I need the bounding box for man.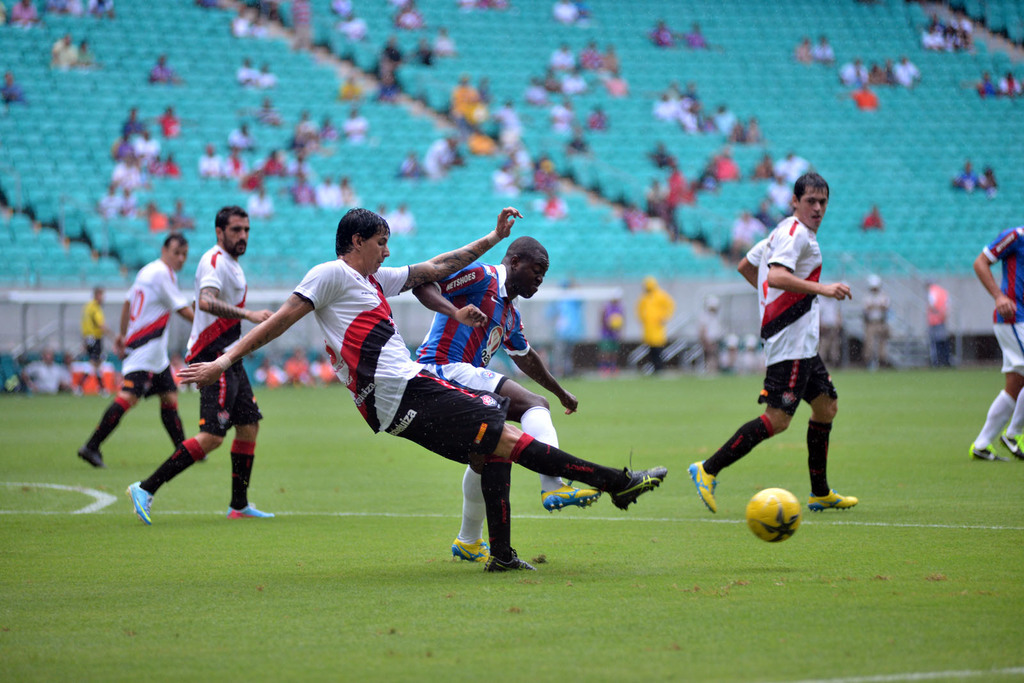
Here it is: bbox=(414, 230, 603, 566).
